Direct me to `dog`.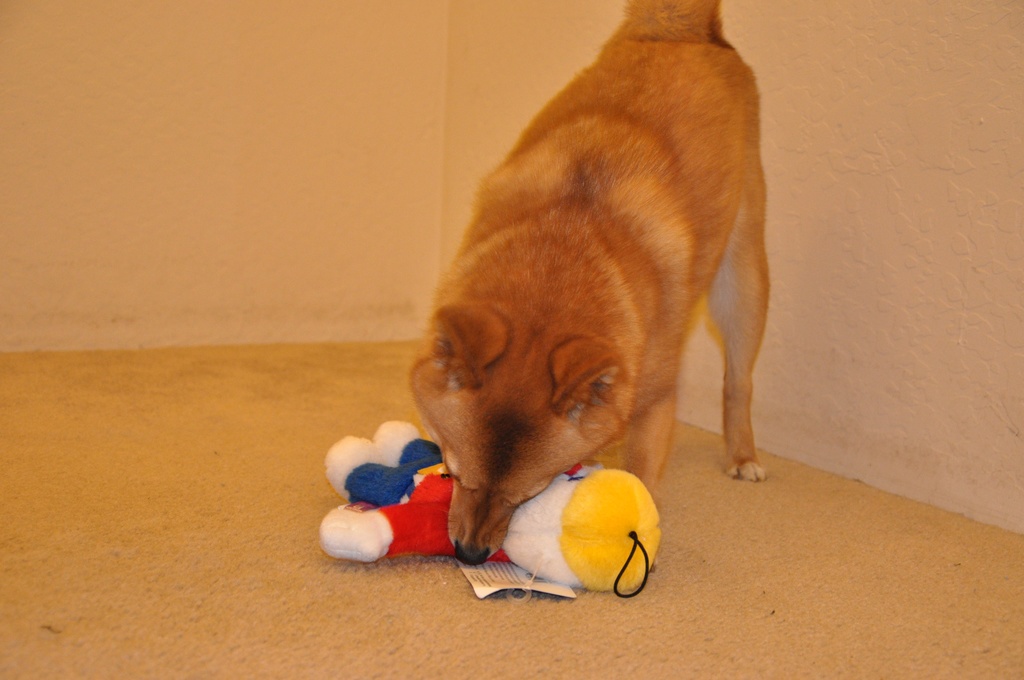
Direction: [406, 0, 772, 568].
